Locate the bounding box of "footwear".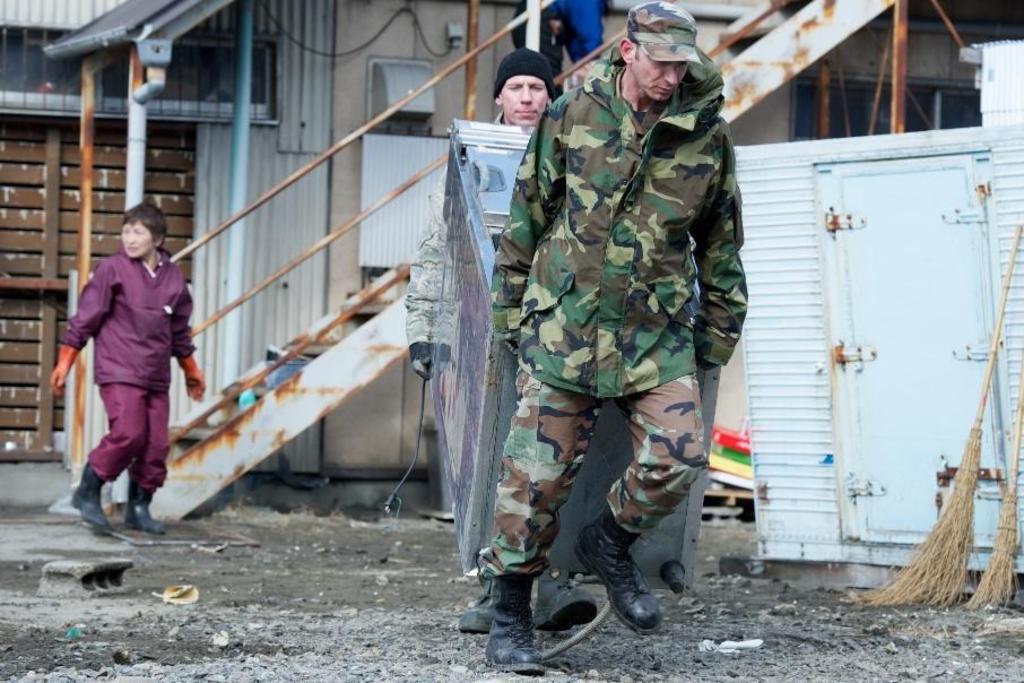
Bounding box: [x1=68, y1=470, x2=99, y2=534].
